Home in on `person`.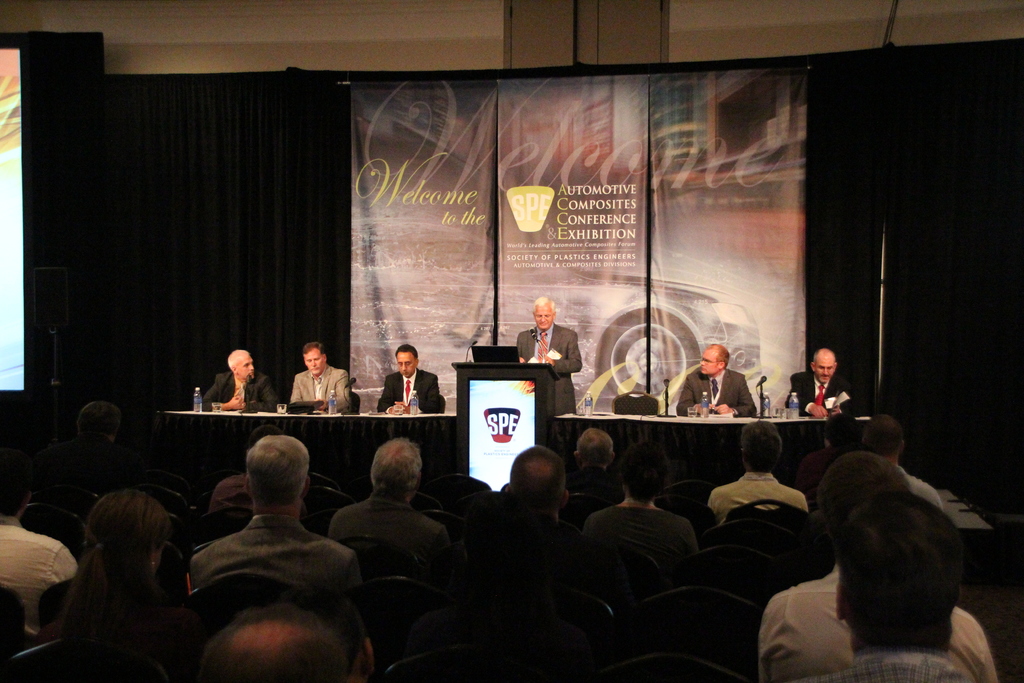
Homed in at 516 298 582 415.
